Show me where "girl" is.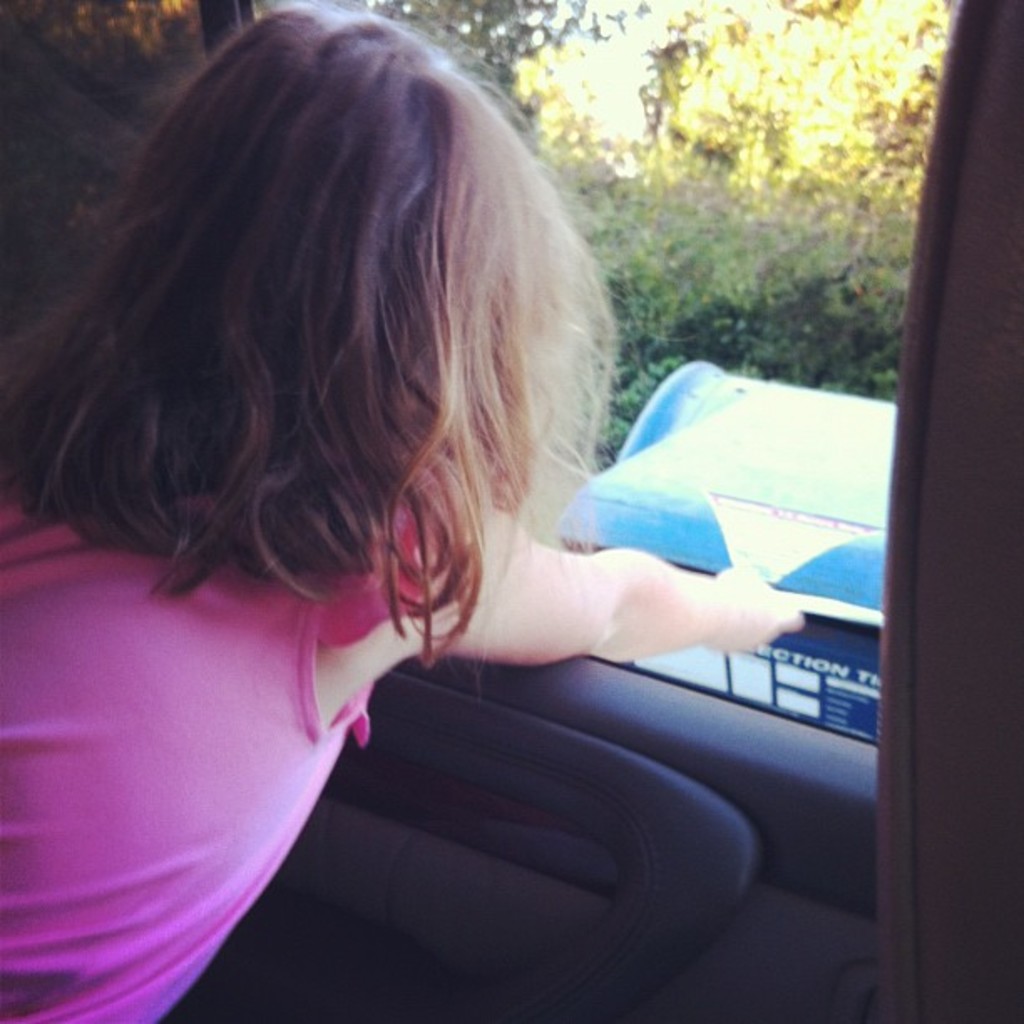
"girl" is at 0 0 800 1022.
